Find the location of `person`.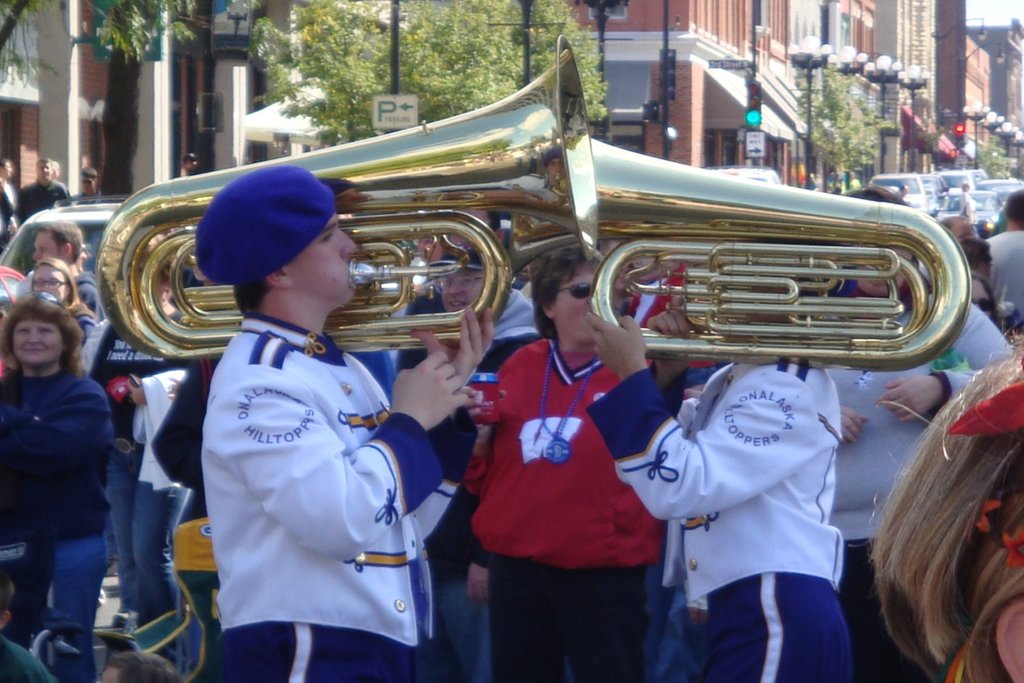
Location: bbox(74, 165, 107, 206).
